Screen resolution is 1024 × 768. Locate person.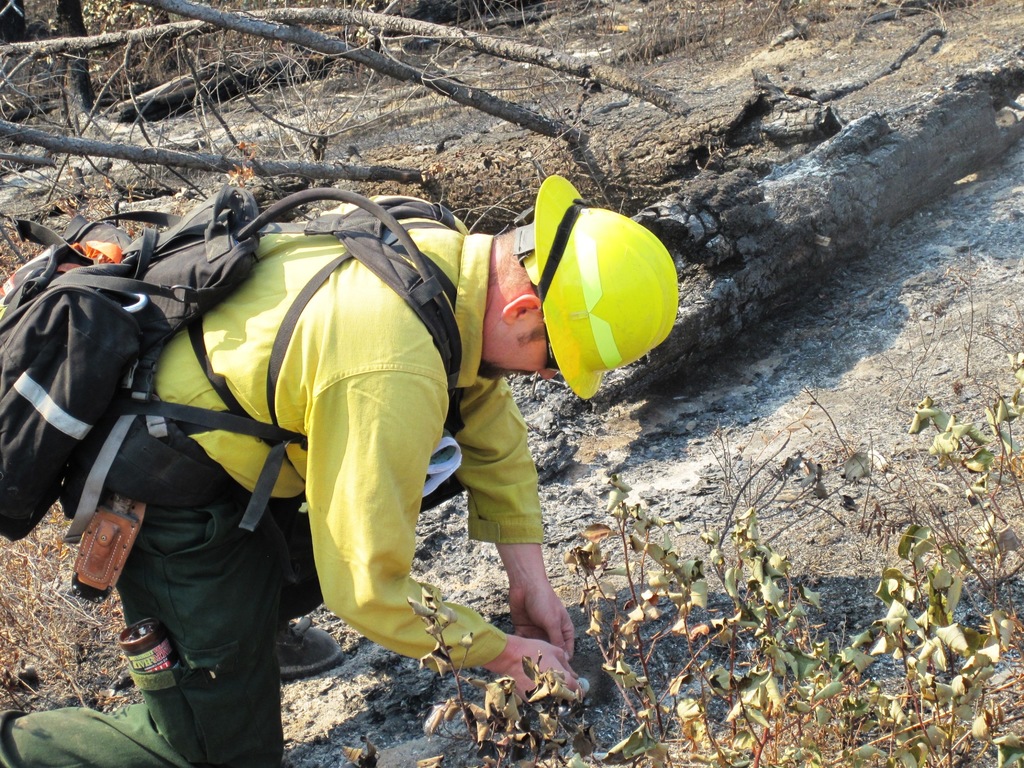
(0, 172, 679, 735).
